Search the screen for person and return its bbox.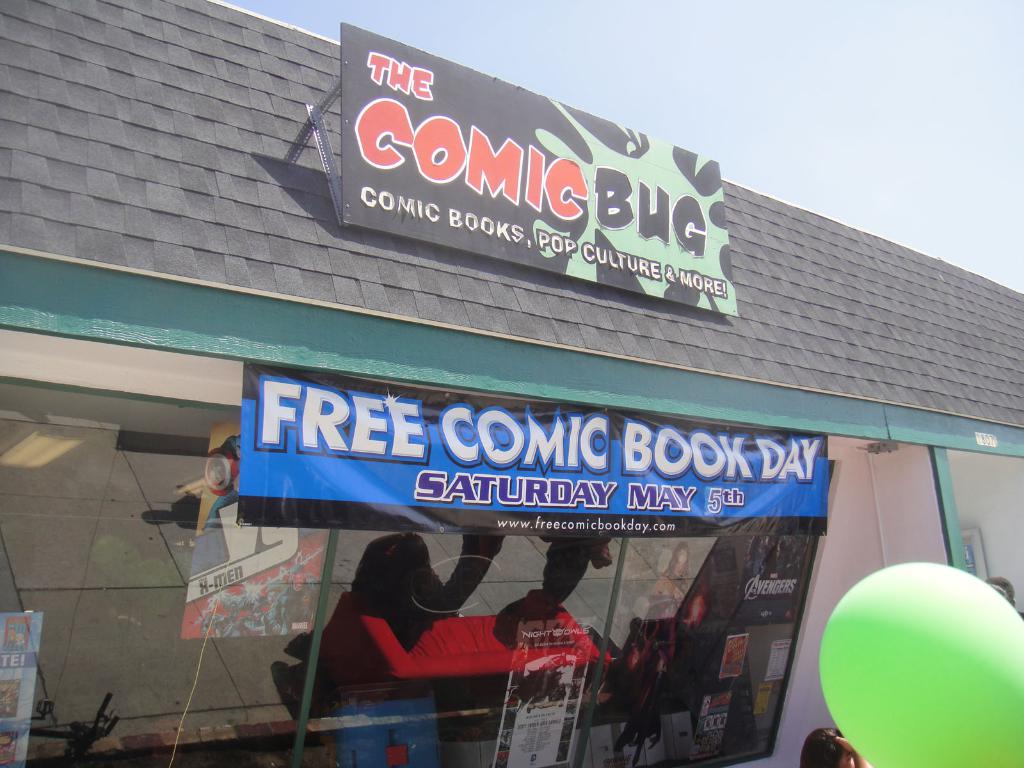
Found: [981, 575, 1023, 620].
